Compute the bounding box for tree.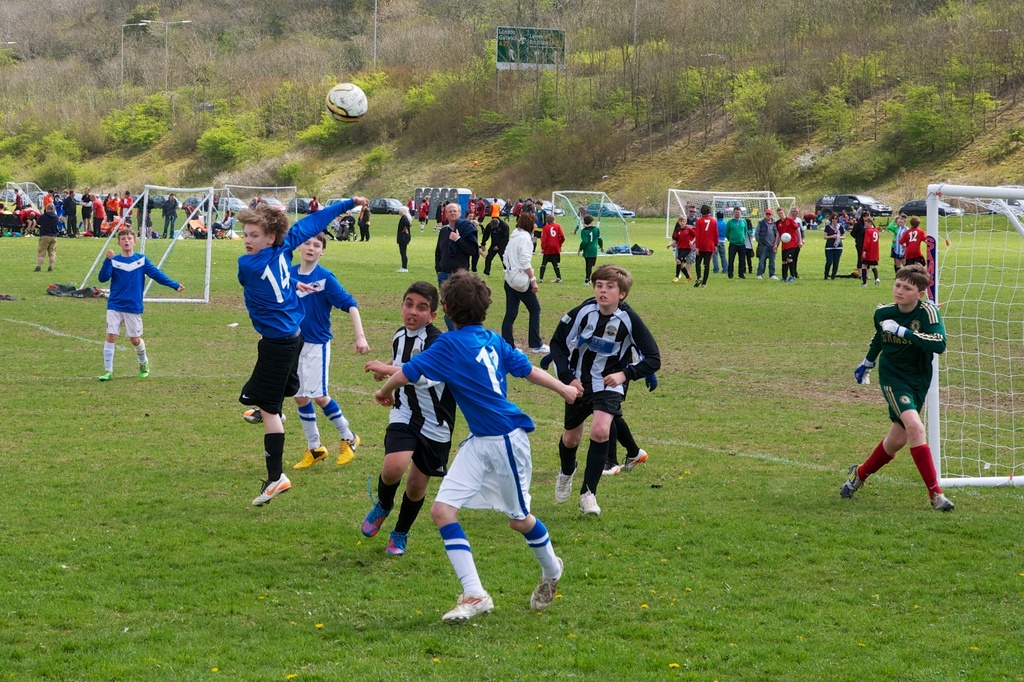
rect(209, 110, 259, 163).
